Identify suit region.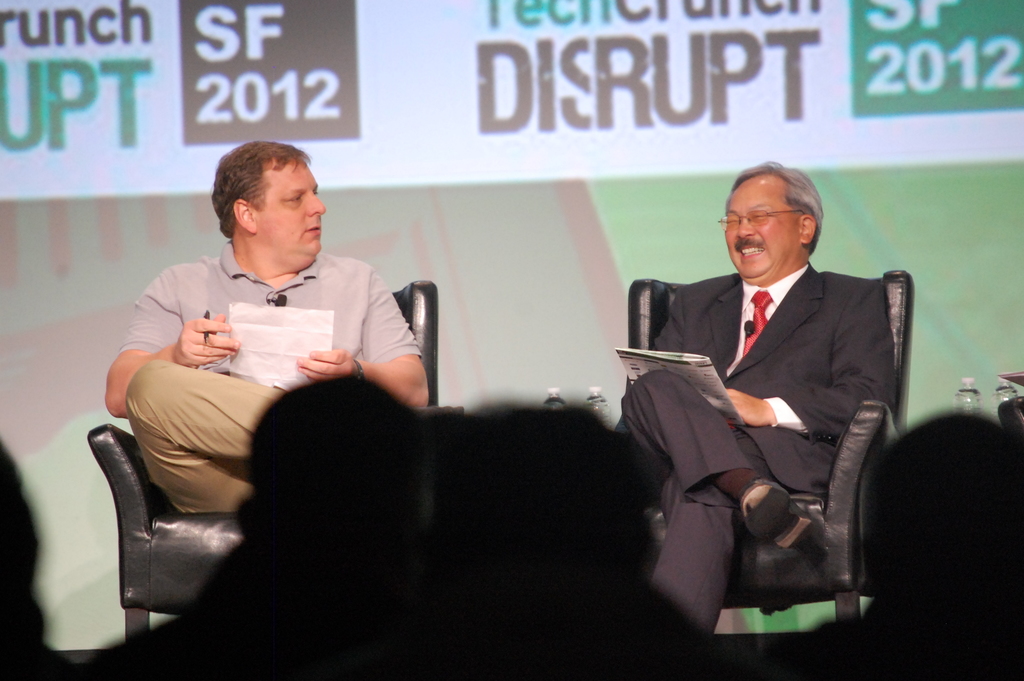
Region: Rect(617, 267, 899, 493).
